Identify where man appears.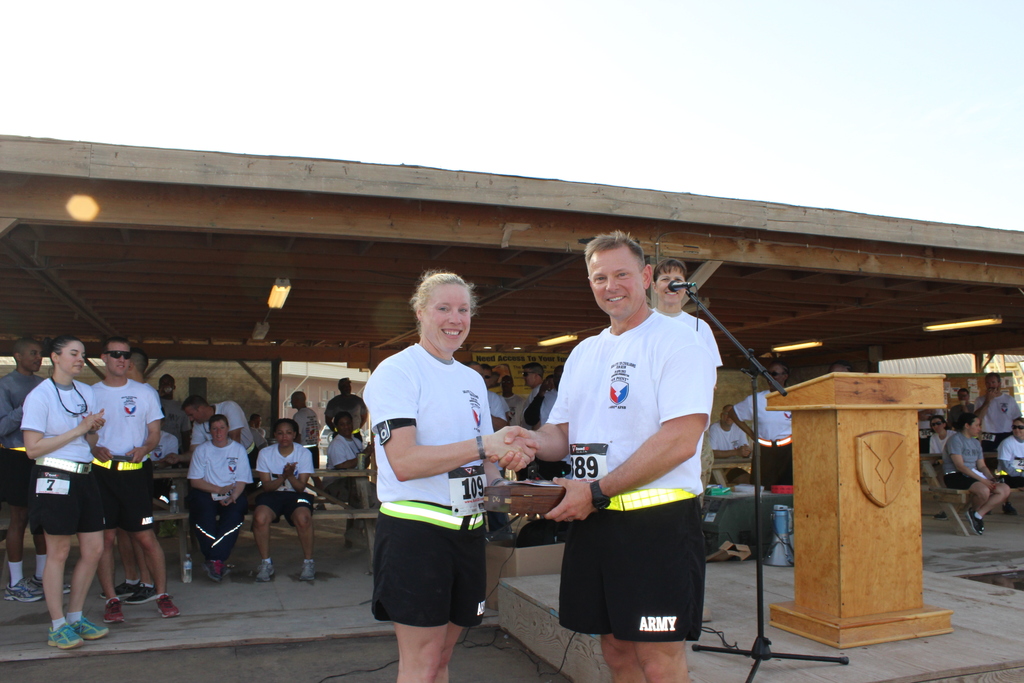
Appears at select_region(710, 404, 753, 481).
